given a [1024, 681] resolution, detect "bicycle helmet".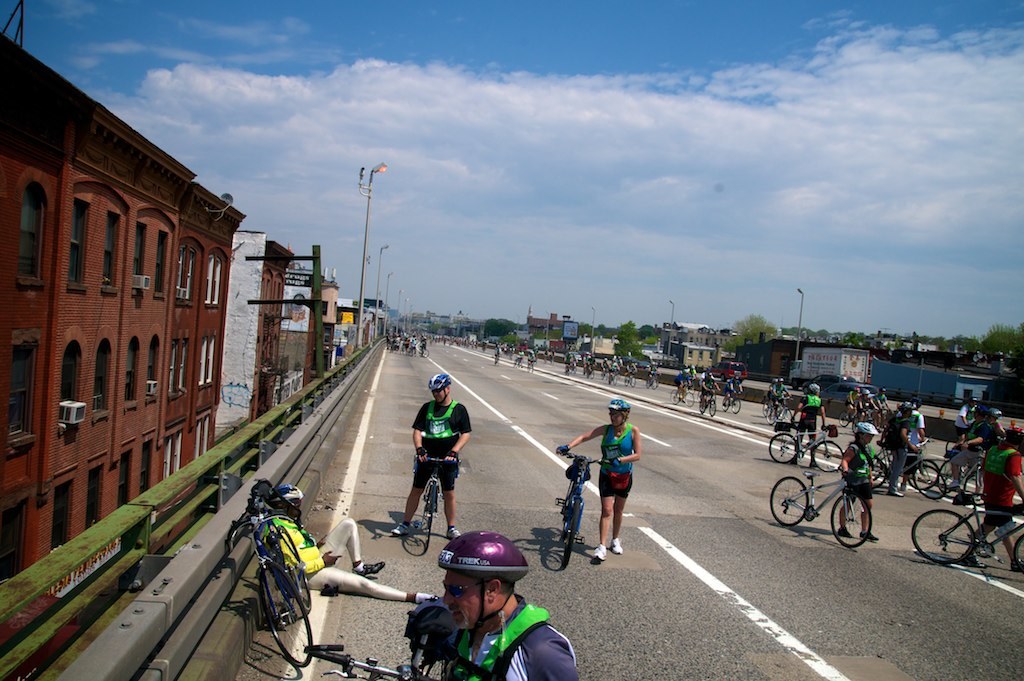
rect(265, 483, 308, 528).
